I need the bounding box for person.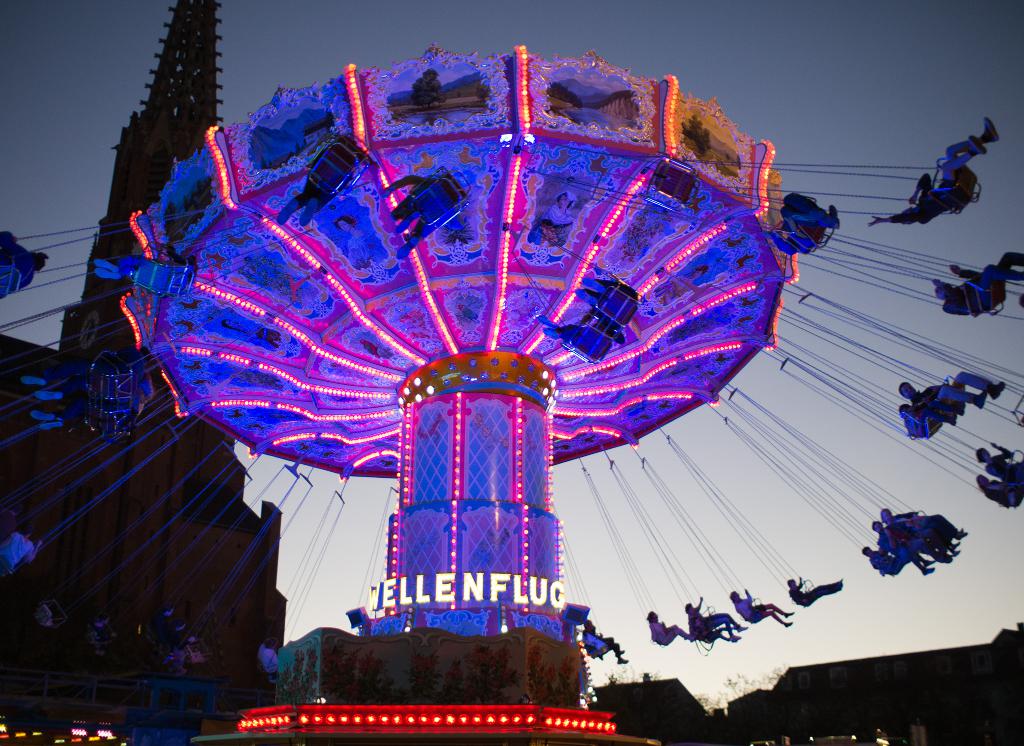
Here it is: <bbox>896, 377, 1009, 410</bbox>.
